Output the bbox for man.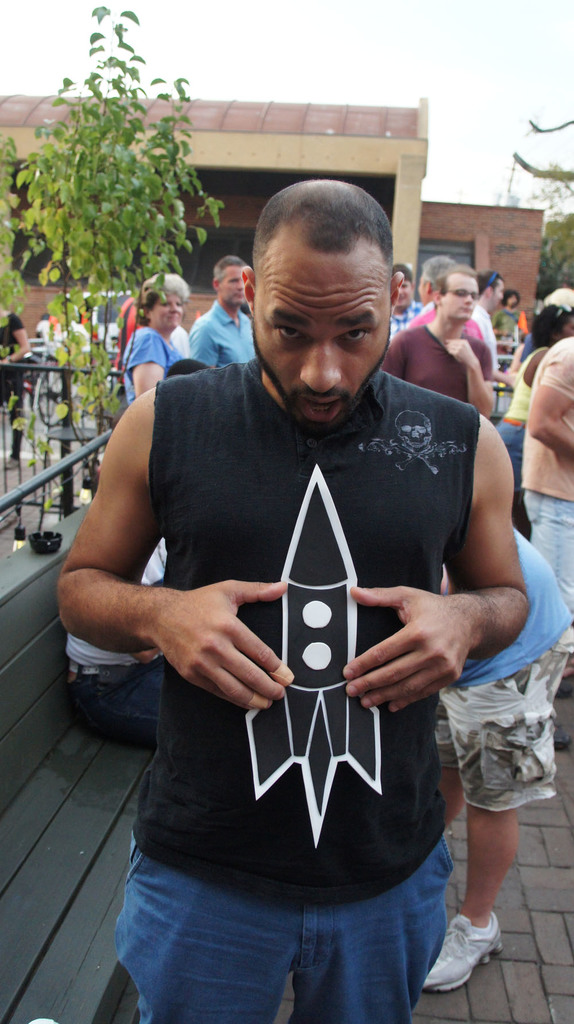
Rect(388, 264, 422, 337).
